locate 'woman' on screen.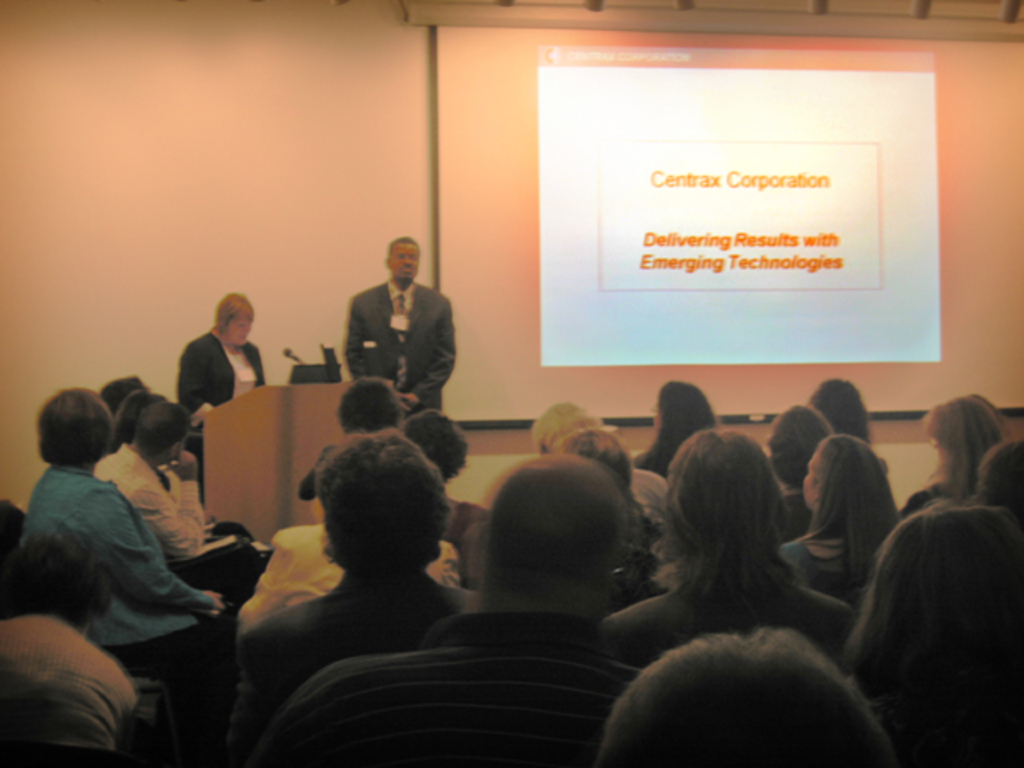
On screen at {"x1": 94, "y1": 393, "x2": 160, "y2": 456}.
